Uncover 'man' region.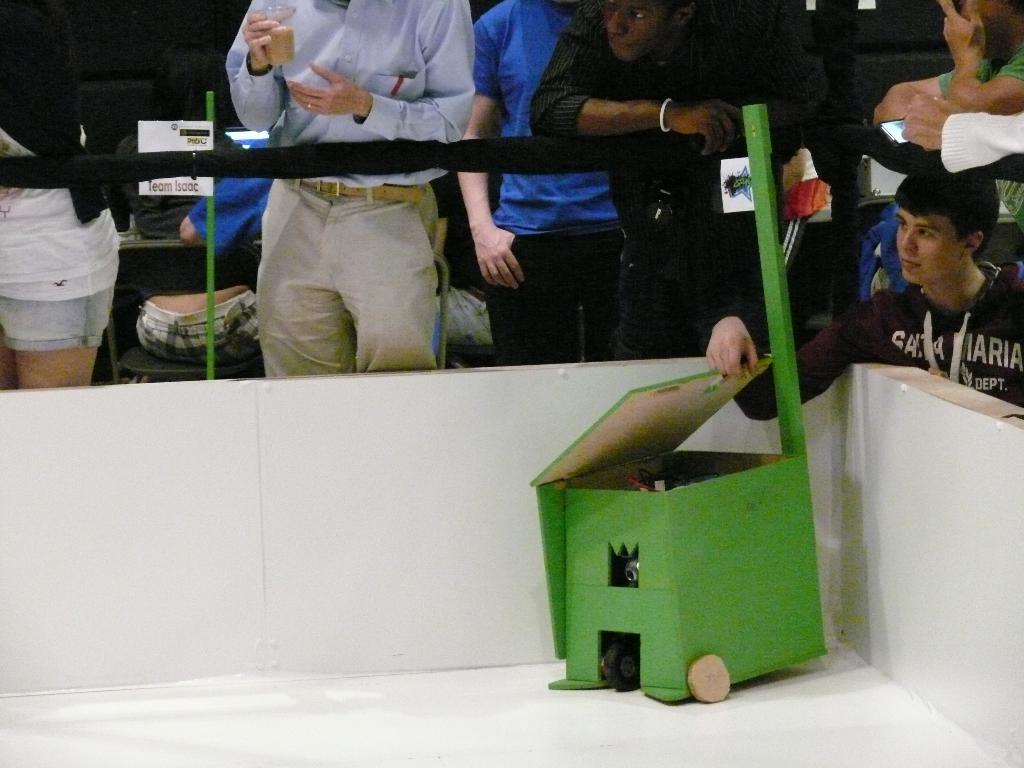
Uncovered: l=181, t=126, r=273, b=241.
